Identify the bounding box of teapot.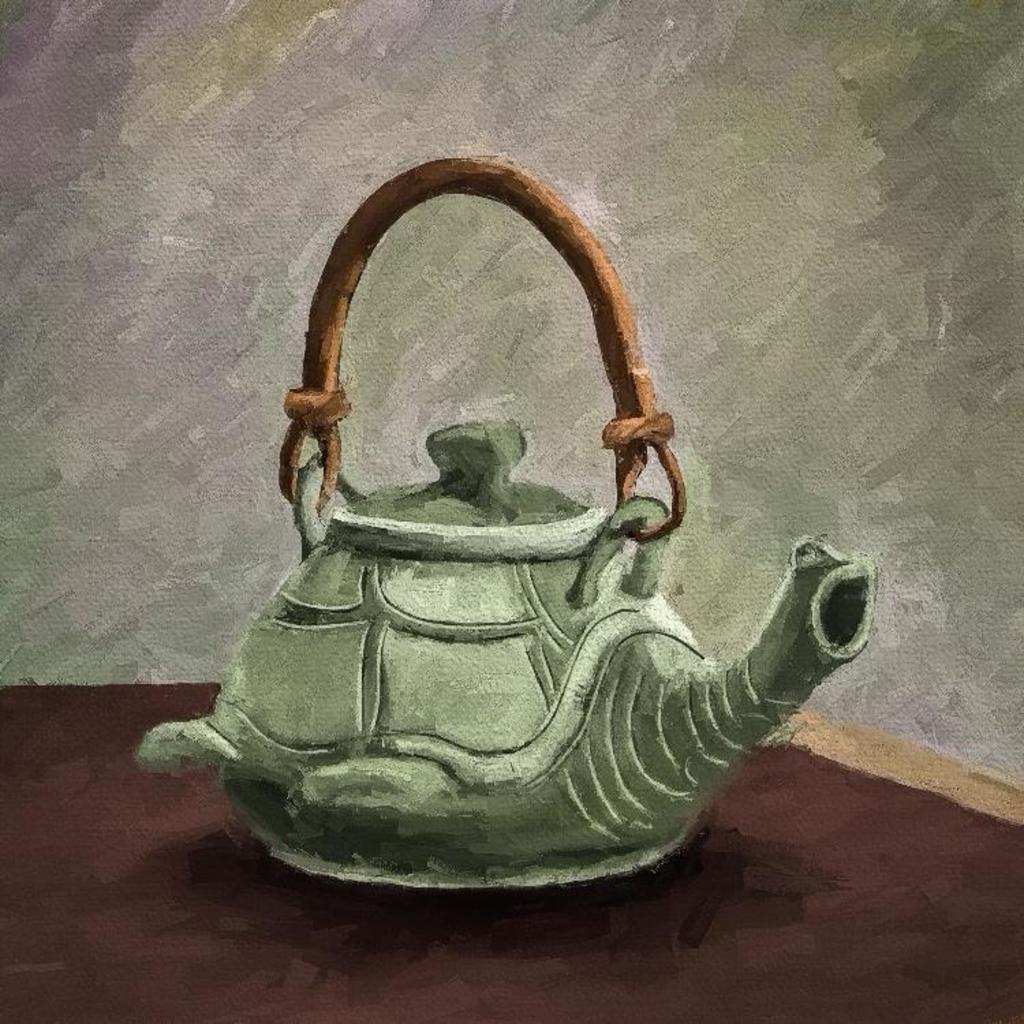
rect(137, 156, 874, 893).
